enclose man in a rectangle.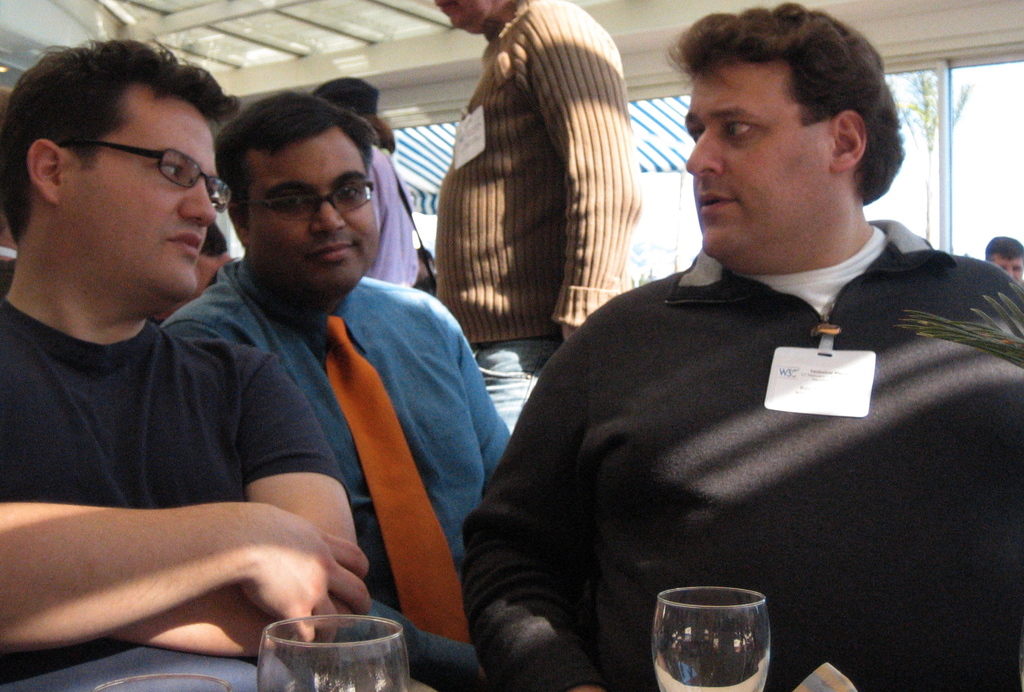
(987,237,1022,278).
